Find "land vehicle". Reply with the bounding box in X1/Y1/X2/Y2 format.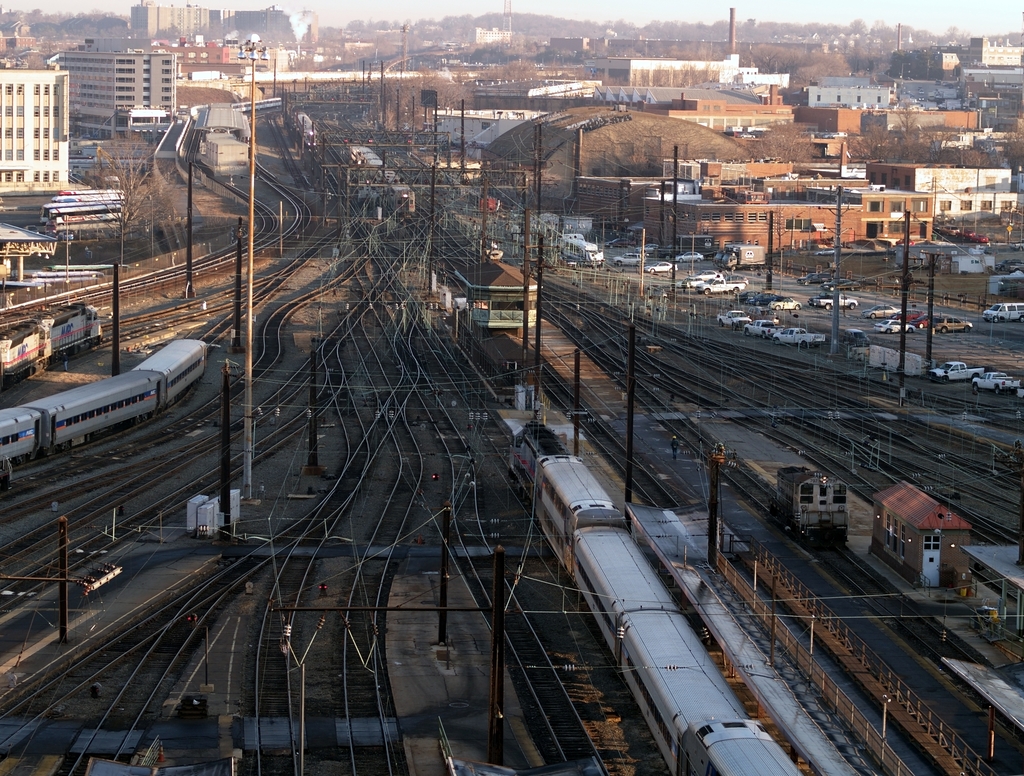
703/271/716/273.
